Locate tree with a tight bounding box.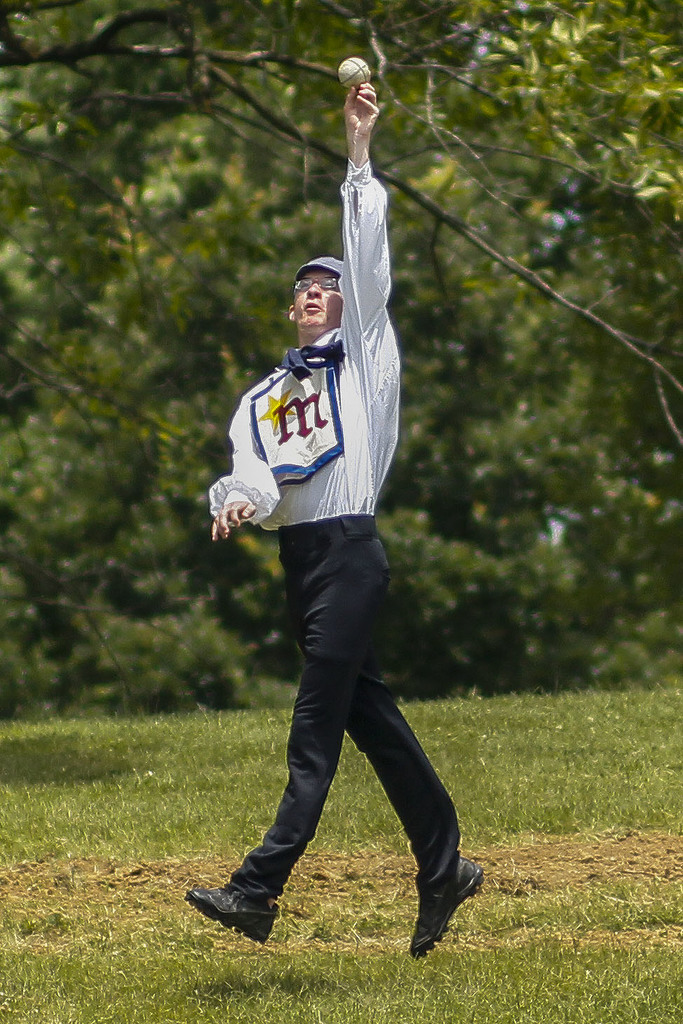
l=0, t=0, r=682, b=712.
